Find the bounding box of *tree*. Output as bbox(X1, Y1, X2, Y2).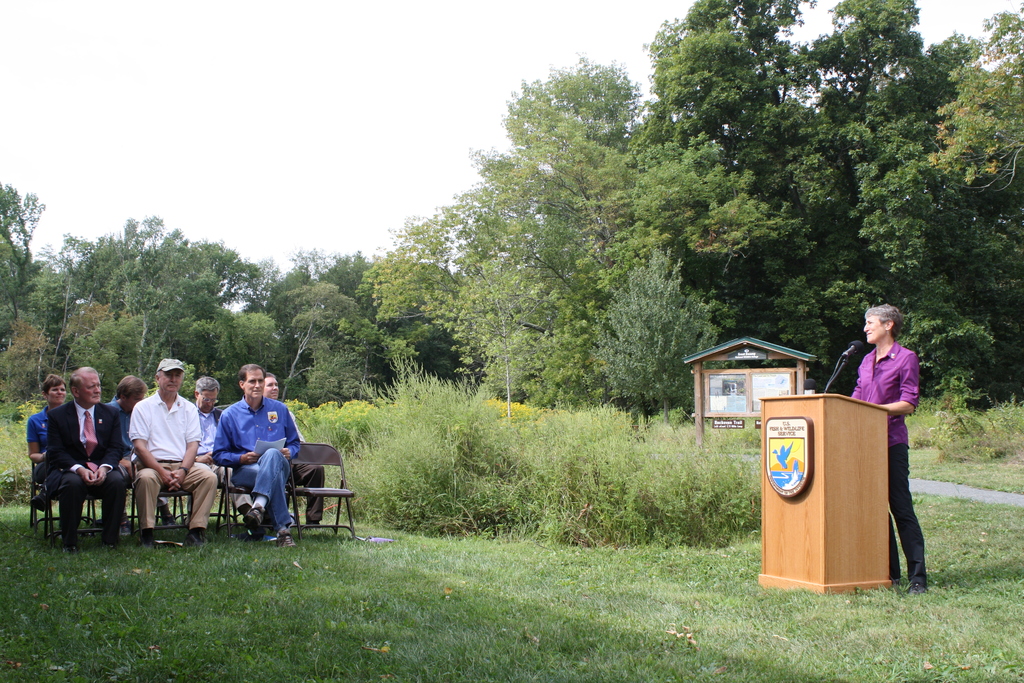
bbox(56, 293, 118, 360).
